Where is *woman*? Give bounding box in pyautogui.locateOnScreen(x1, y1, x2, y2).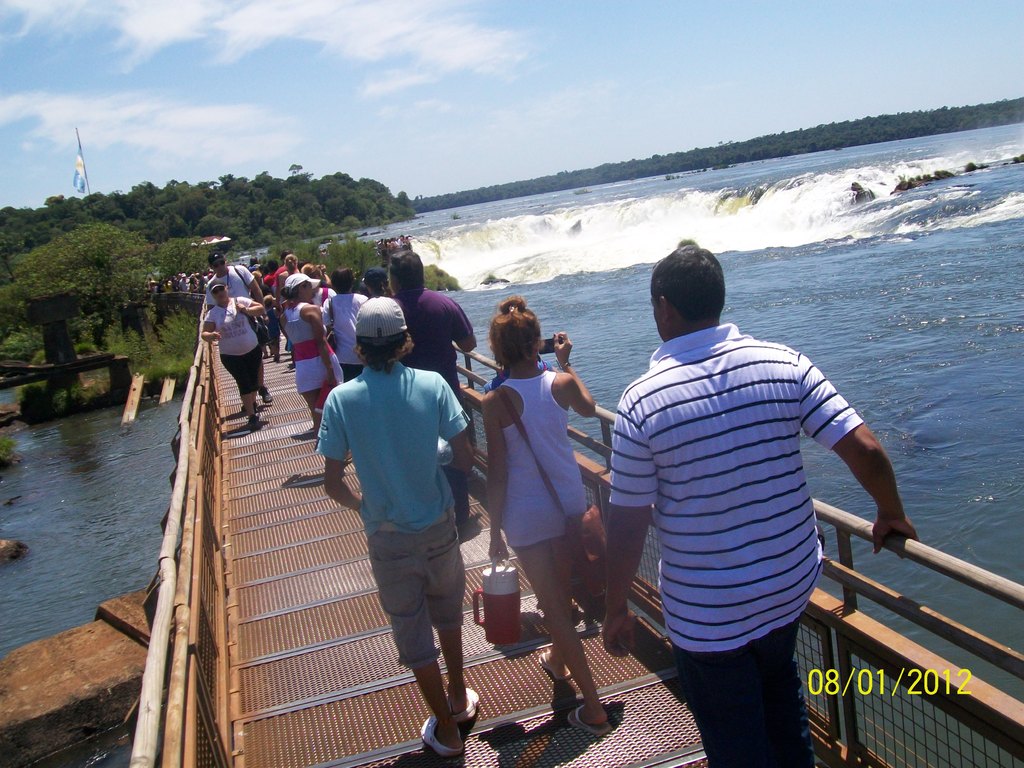
pyautogui.locateOnScreen(278, 272, 330, 438).
